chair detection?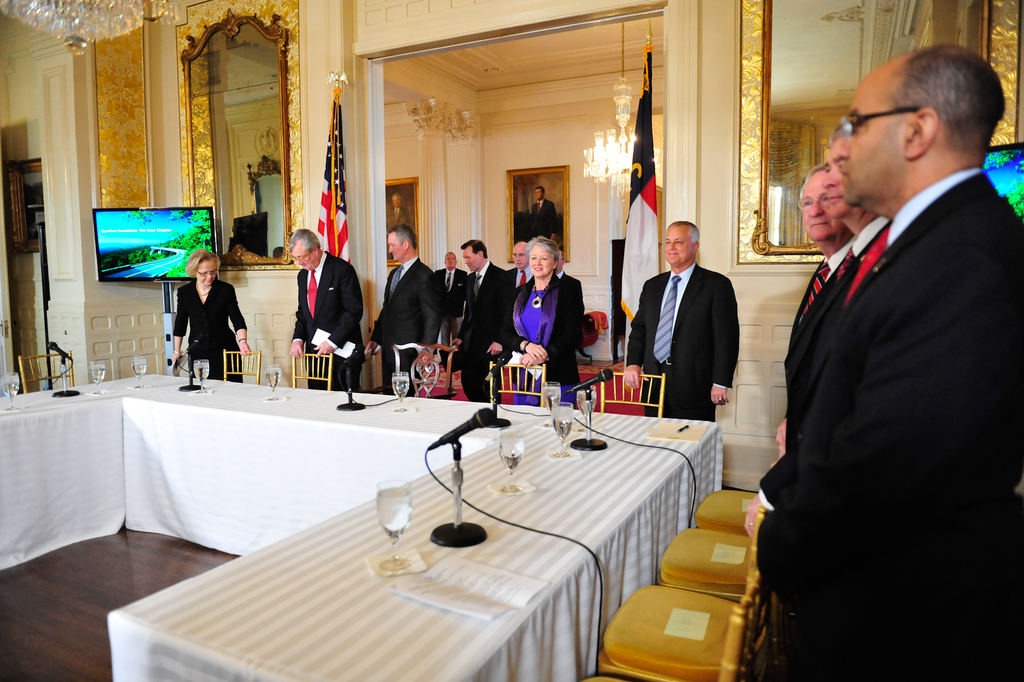
pyautogui.locateOnScreen(582, 576, 767, 681)
